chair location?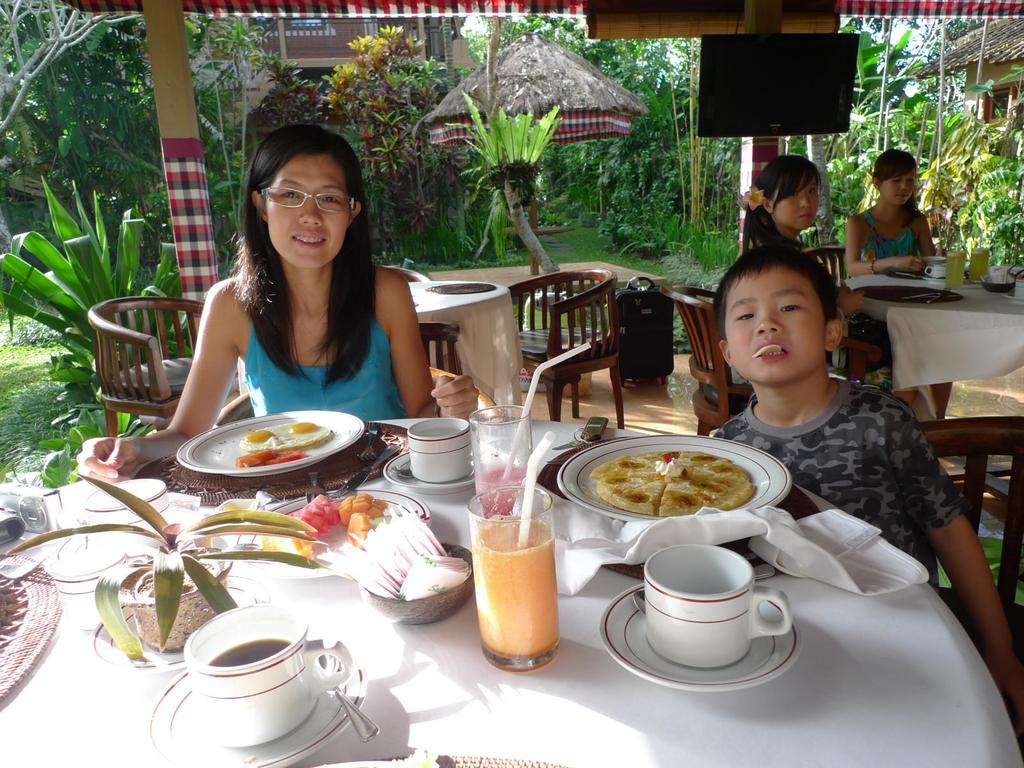
bbox(920, 410, 1023, 761)
